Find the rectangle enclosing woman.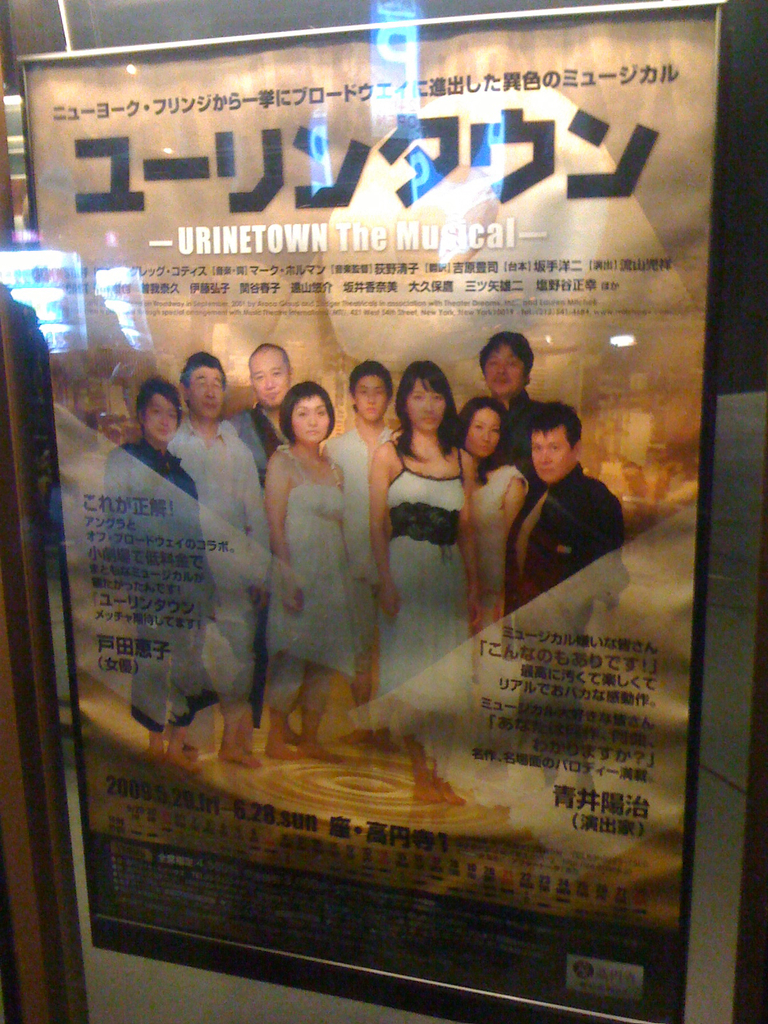
[left=451, top=398, right=527, bottom=809].
